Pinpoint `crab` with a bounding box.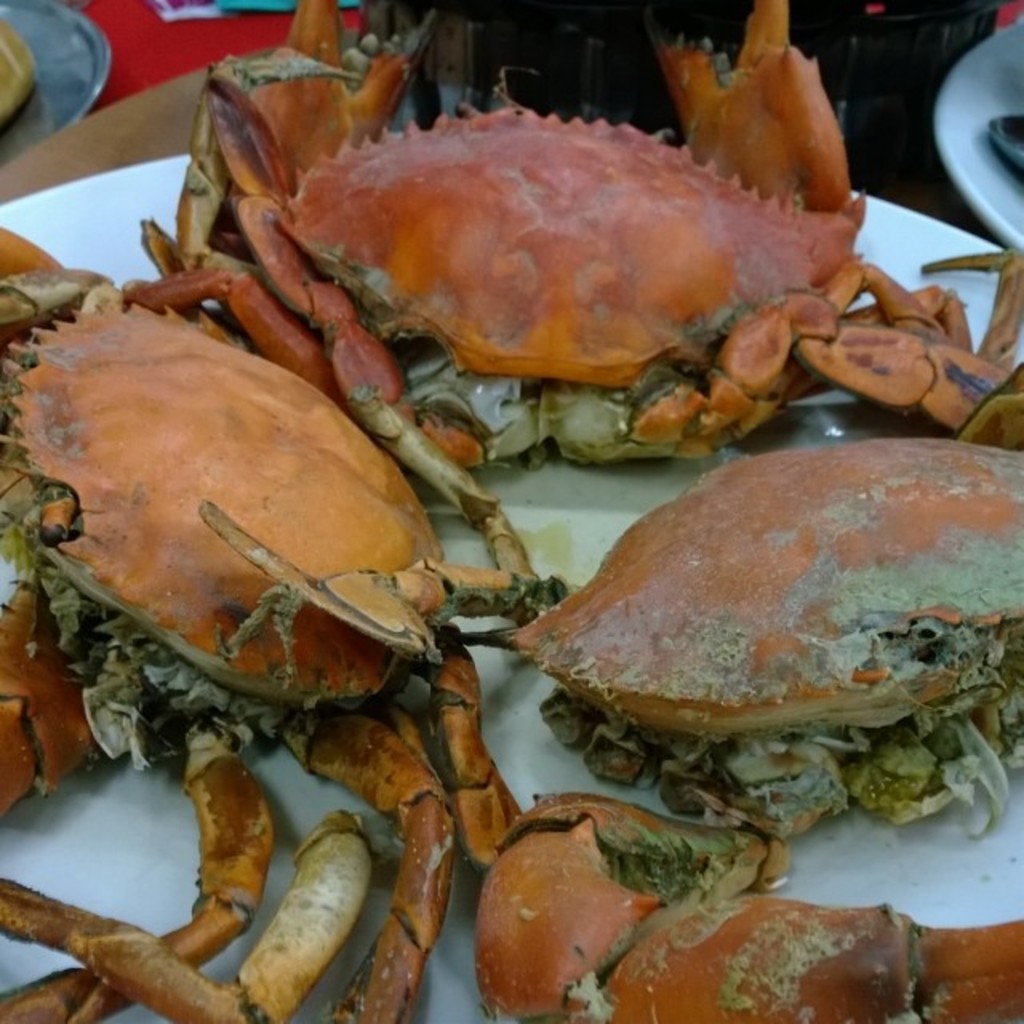
<bbox>480, 256, 1022, 861</bbox>.
